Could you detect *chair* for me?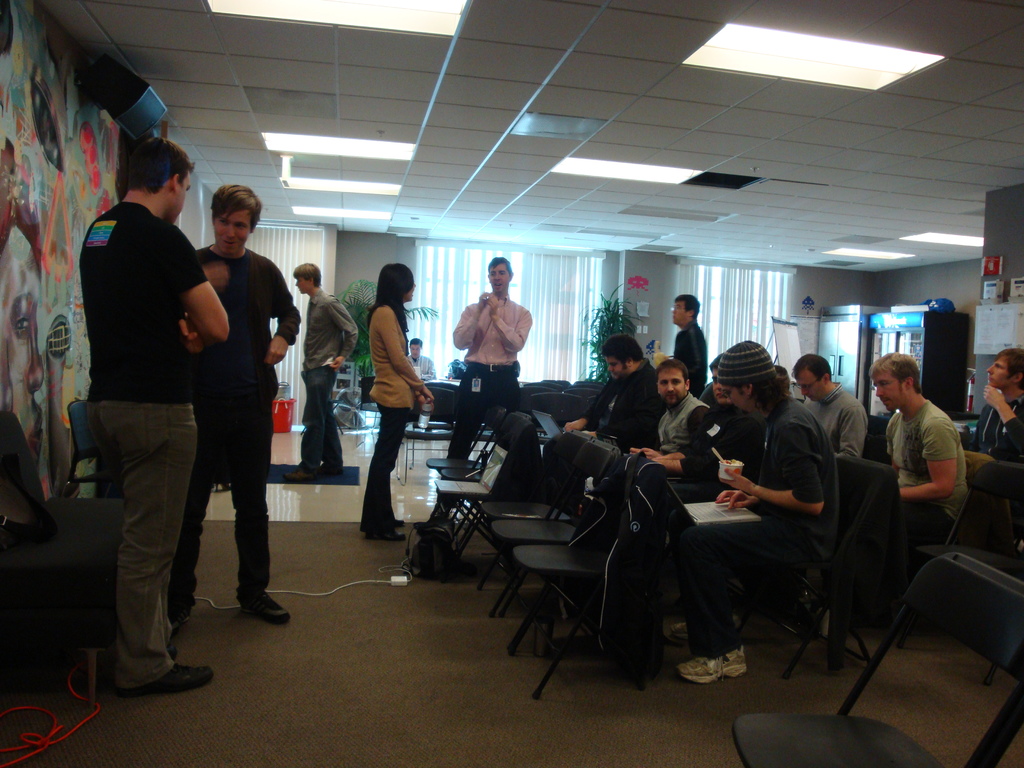
Detection result: 433, 412, 532, 550.
